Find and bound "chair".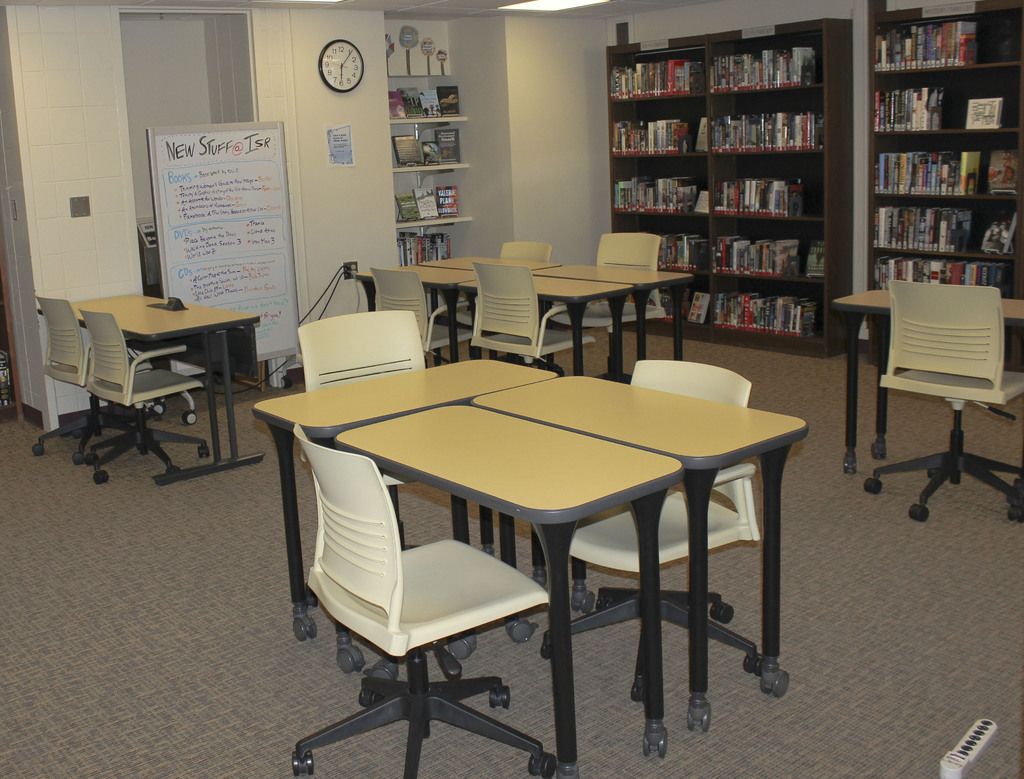
Bound: Rect(569, 356, 764, 697).
